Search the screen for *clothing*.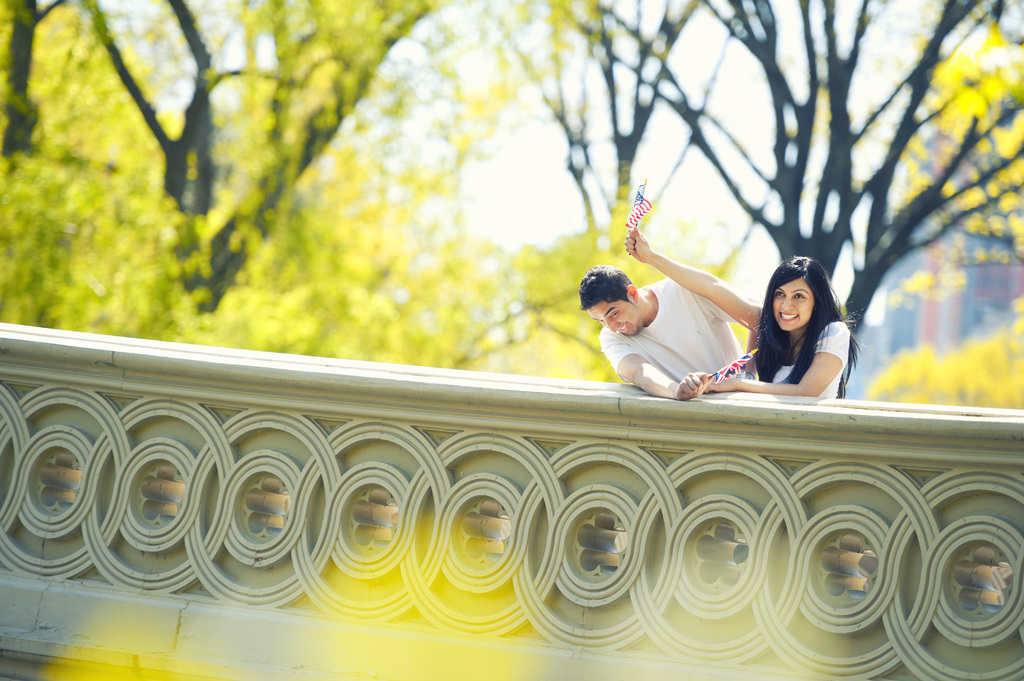
Found at pyautogui.locateOnScreen(770, 318, 854, 401).
